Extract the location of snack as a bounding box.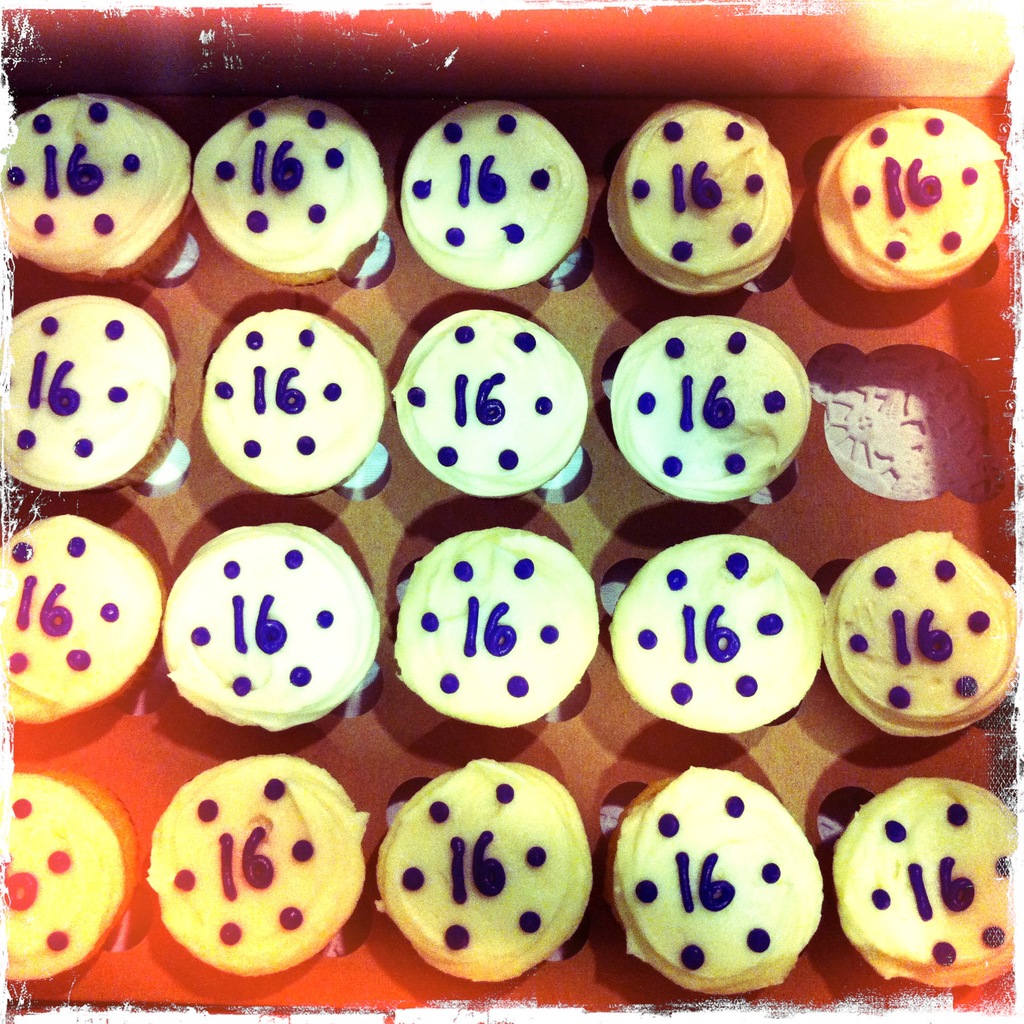
bbox(205, 307, 382, 495).
